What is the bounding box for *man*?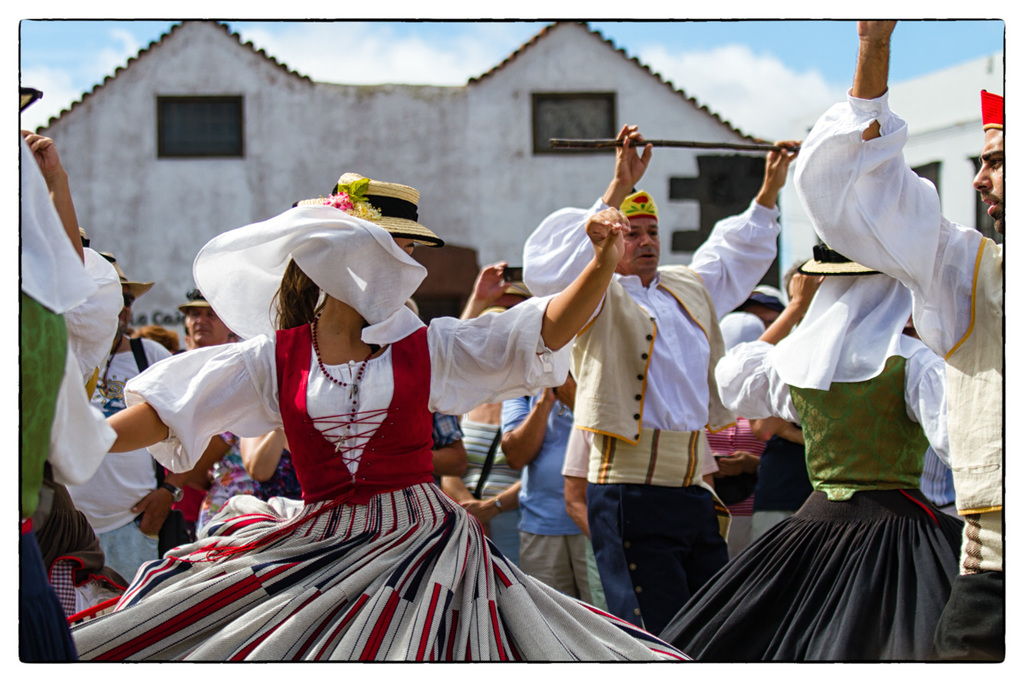
(794,14,1005,676).
